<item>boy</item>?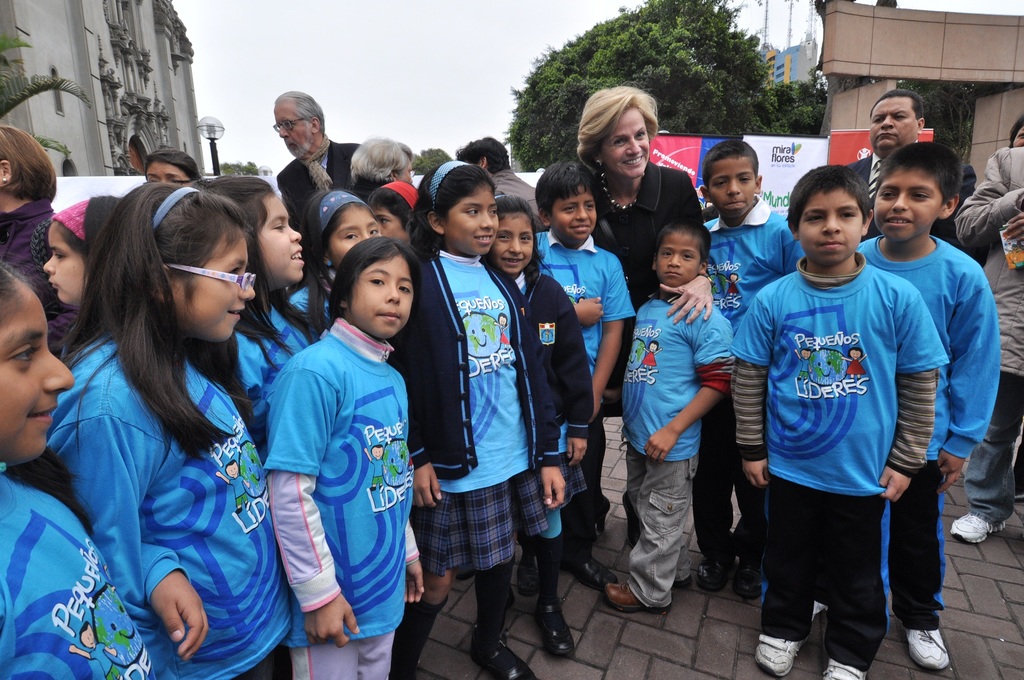
(left=830, top=135, right=998, bottom=665)
